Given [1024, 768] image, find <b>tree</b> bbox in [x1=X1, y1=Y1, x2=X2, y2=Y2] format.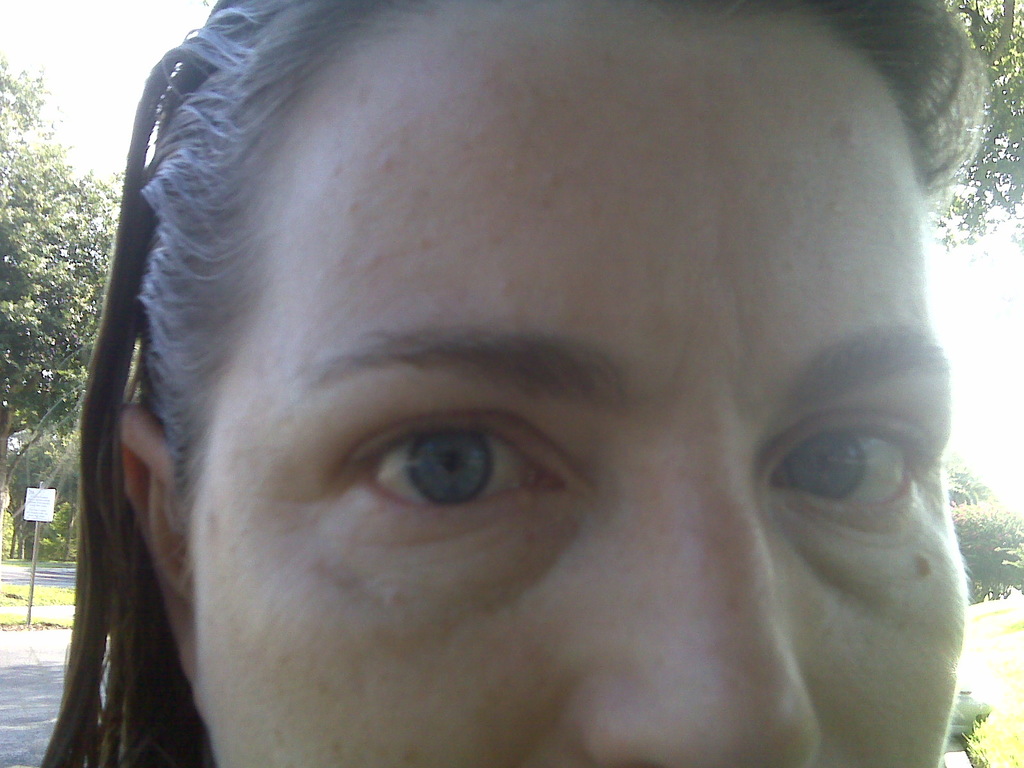
[x1=0, y1=63, x2=118, y2=518].
